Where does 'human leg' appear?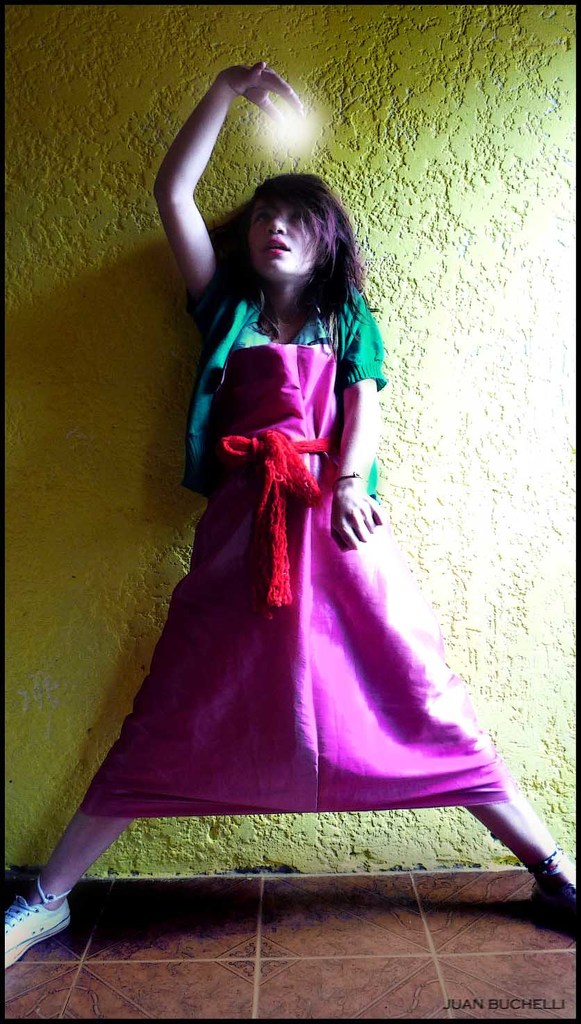
Appears at [left=452, top=803, right=580, bottom=940].
